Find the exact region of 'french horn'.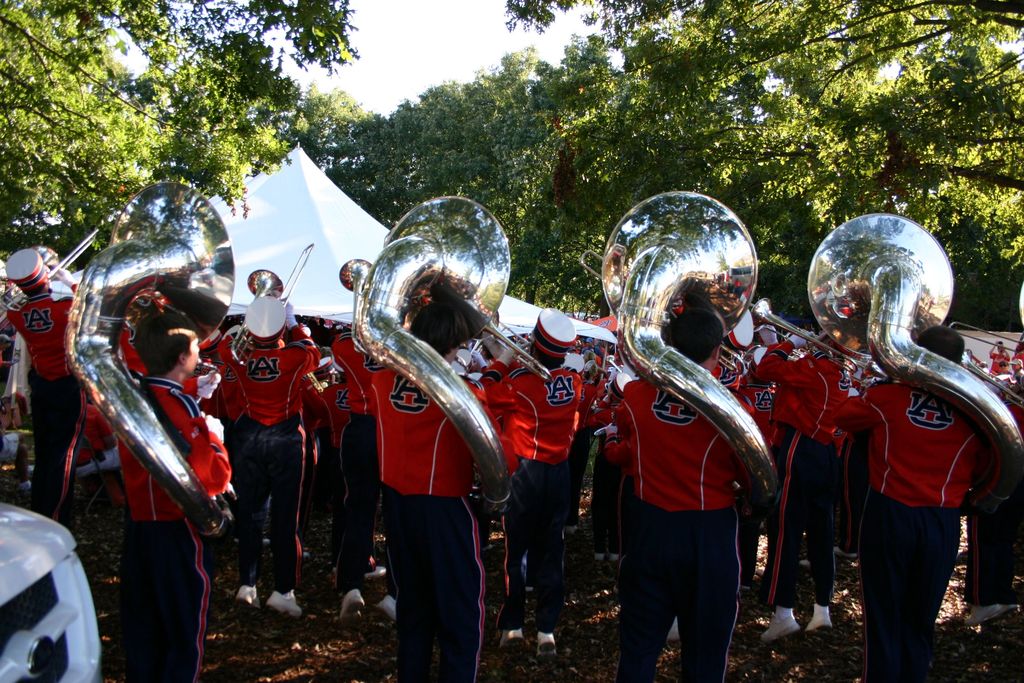
Exact region: 742:298:867:382.
